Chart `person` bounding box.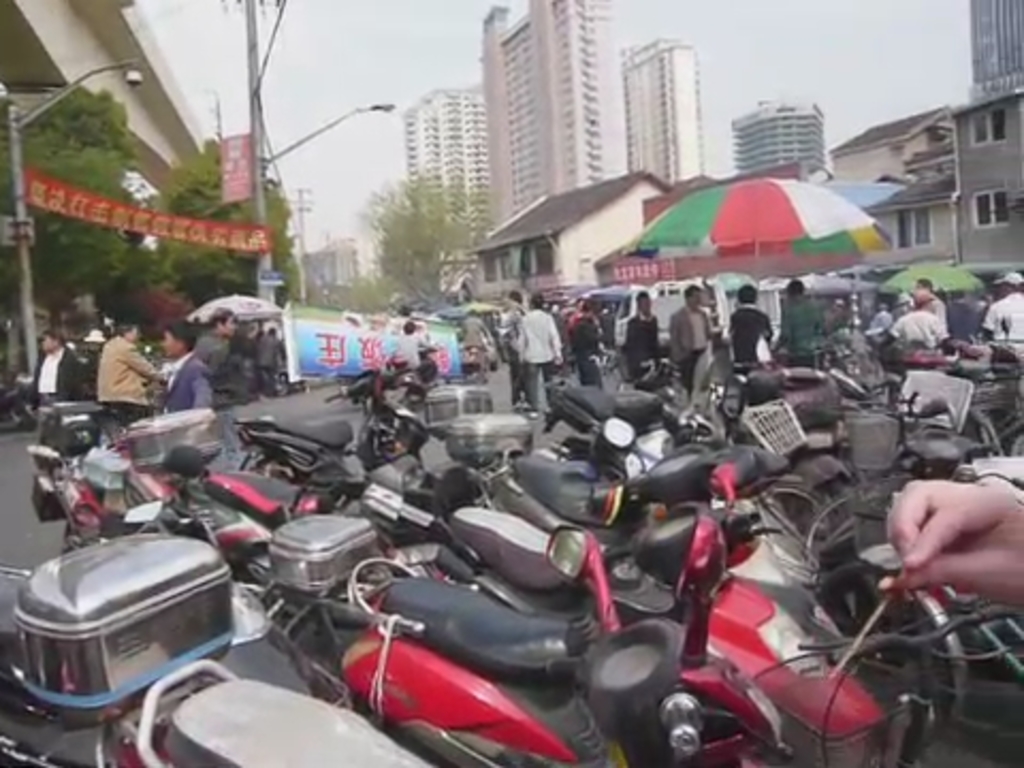
Charted: [x1=881, y1=288, x2=962, y2=354].
